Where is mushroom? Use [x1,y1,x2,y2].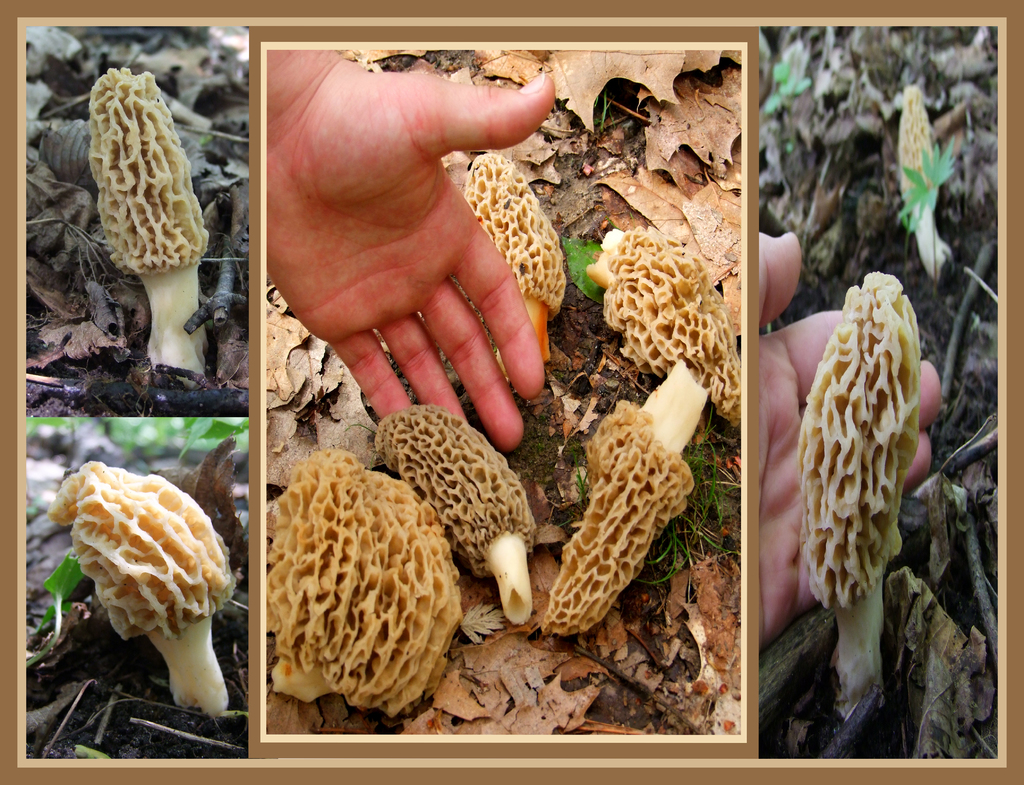
[796,268,929,730].
